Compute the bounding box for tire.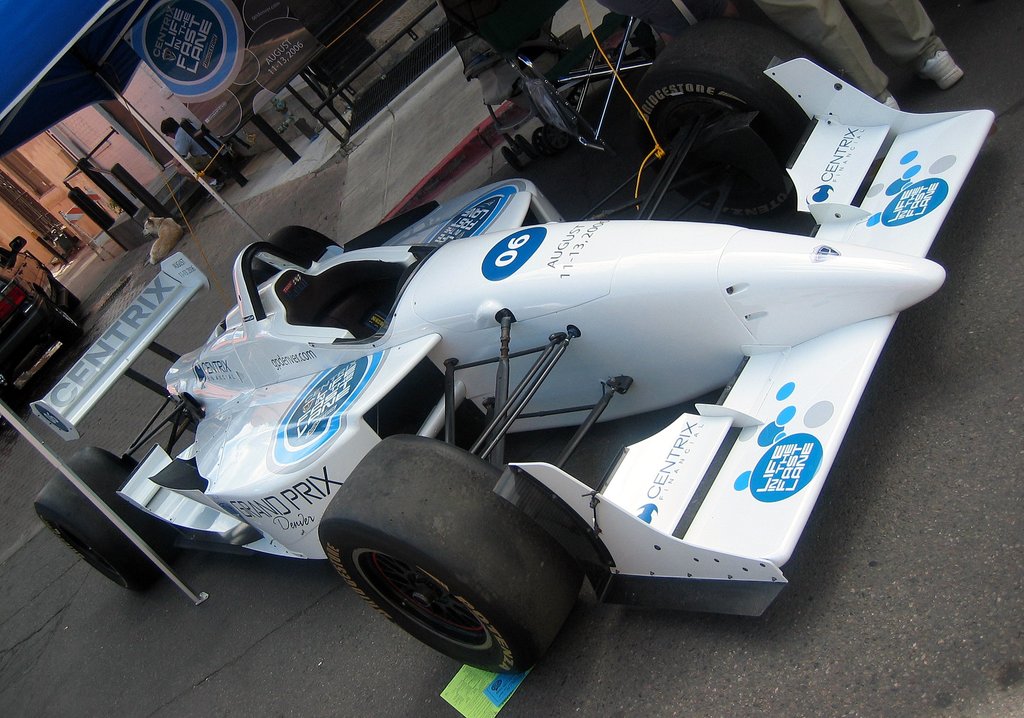
[left=58, top=310, right=86, bottom=330].
